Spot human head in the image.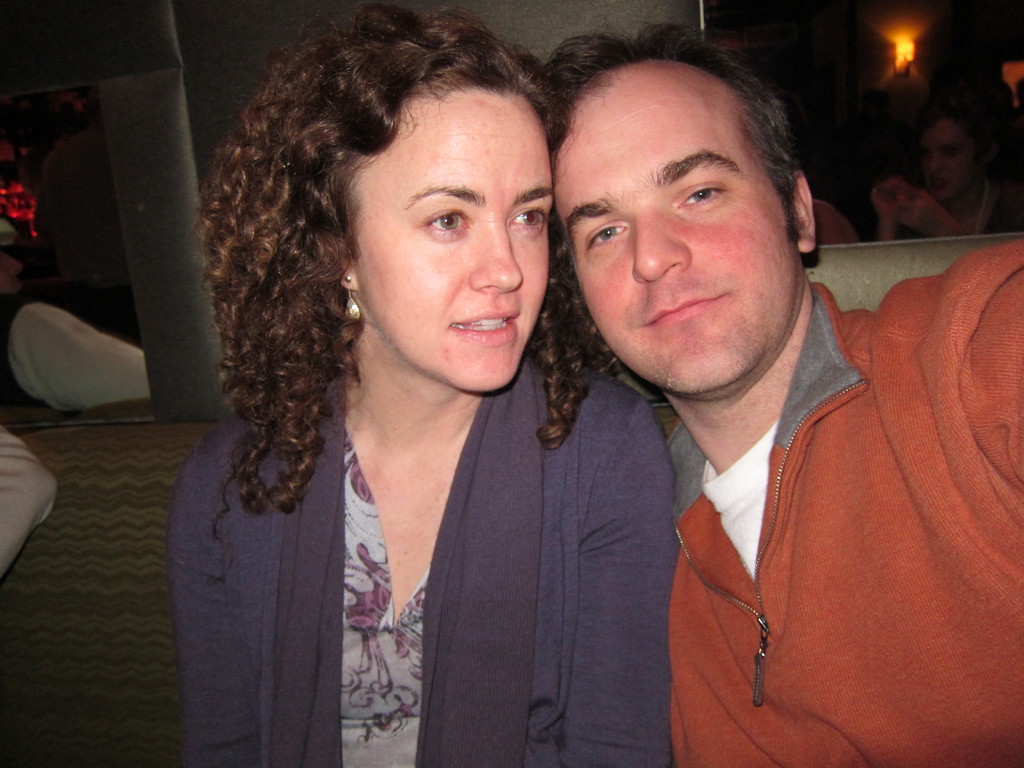
human head found at bbox(902, 114, 984, 207).
